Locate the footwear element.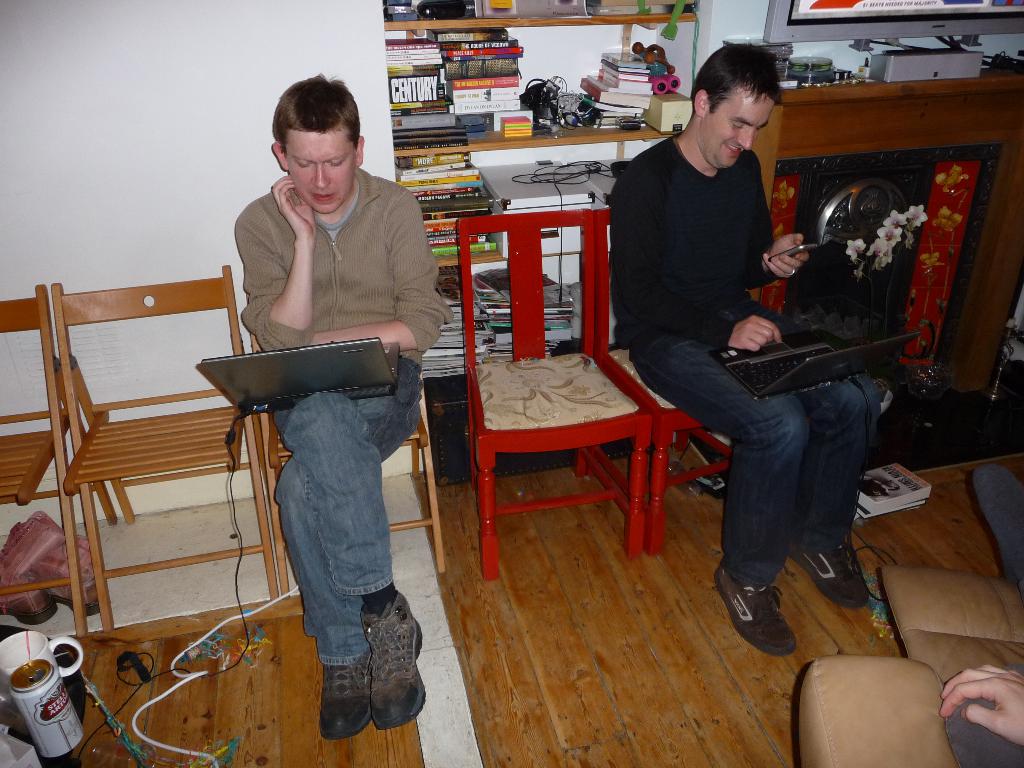
Element bbox: x1=711 y1=573 x2=798 y2=657.
